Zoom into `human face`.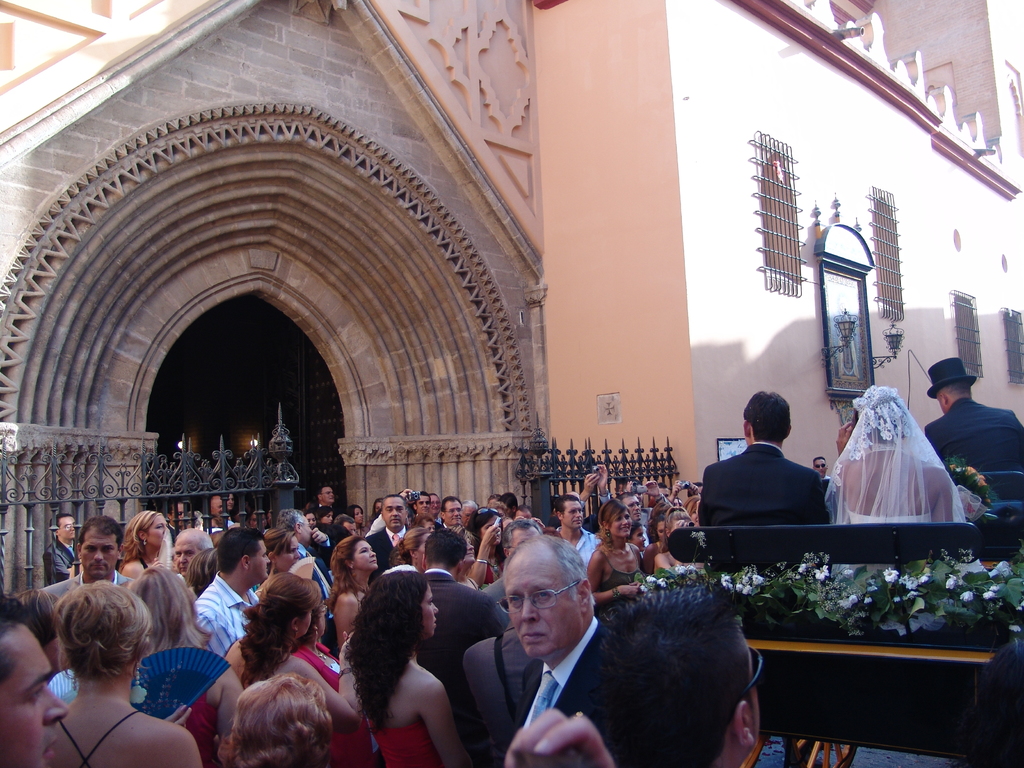
Zoom target: <region>175, 538, 200, 577</region>.
